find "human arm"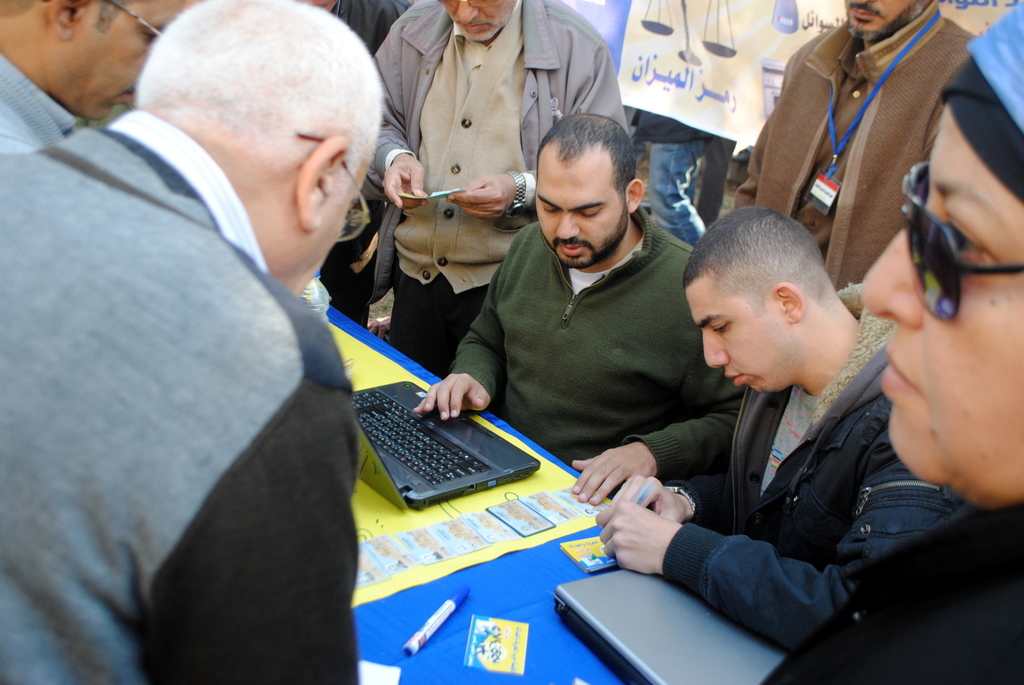
417/297/502/426
